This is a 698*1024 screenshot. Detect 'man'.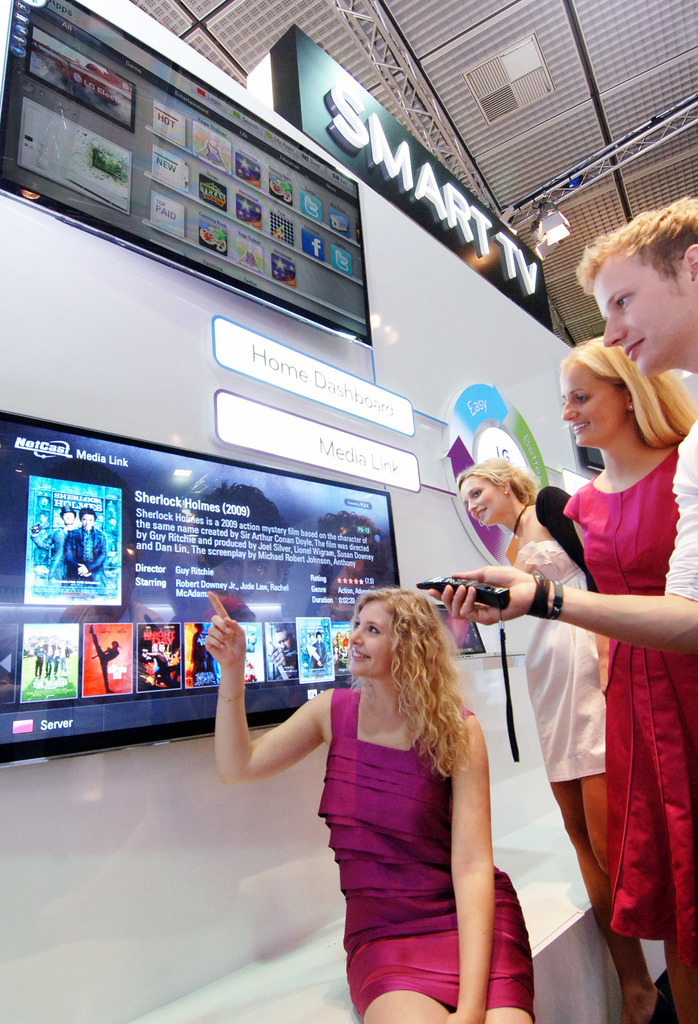
box(38, 456, 165, 659).
